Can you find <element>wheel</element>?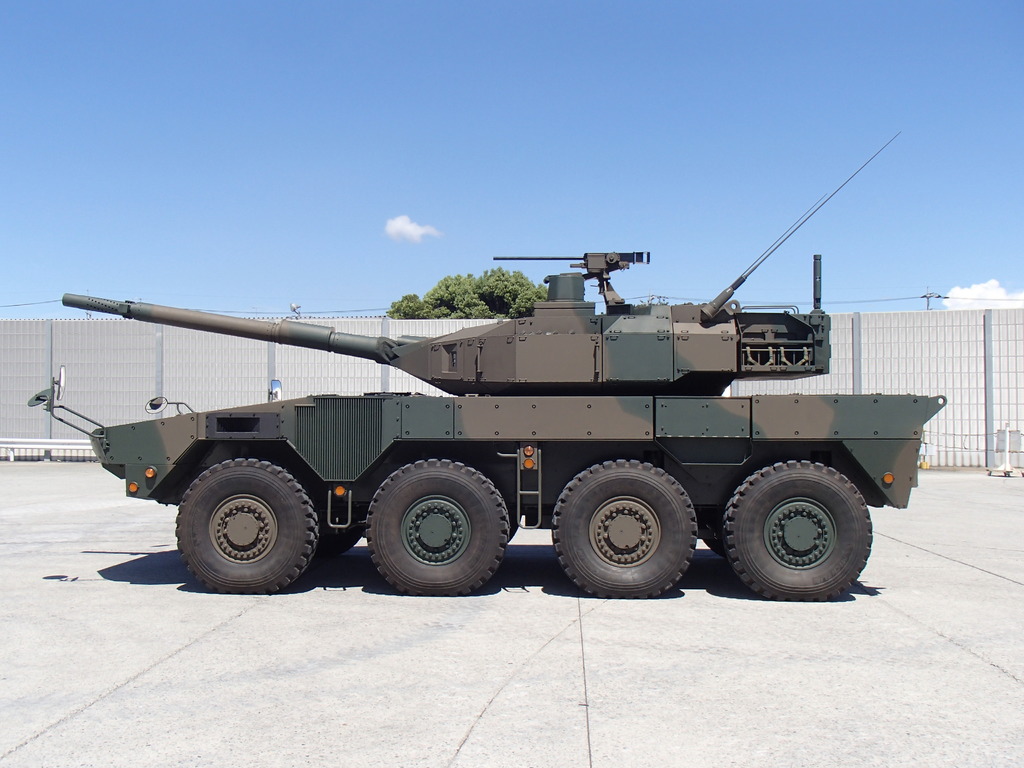
Yes, bounding box: (left=359, top=458, right=501, bottom=586).
